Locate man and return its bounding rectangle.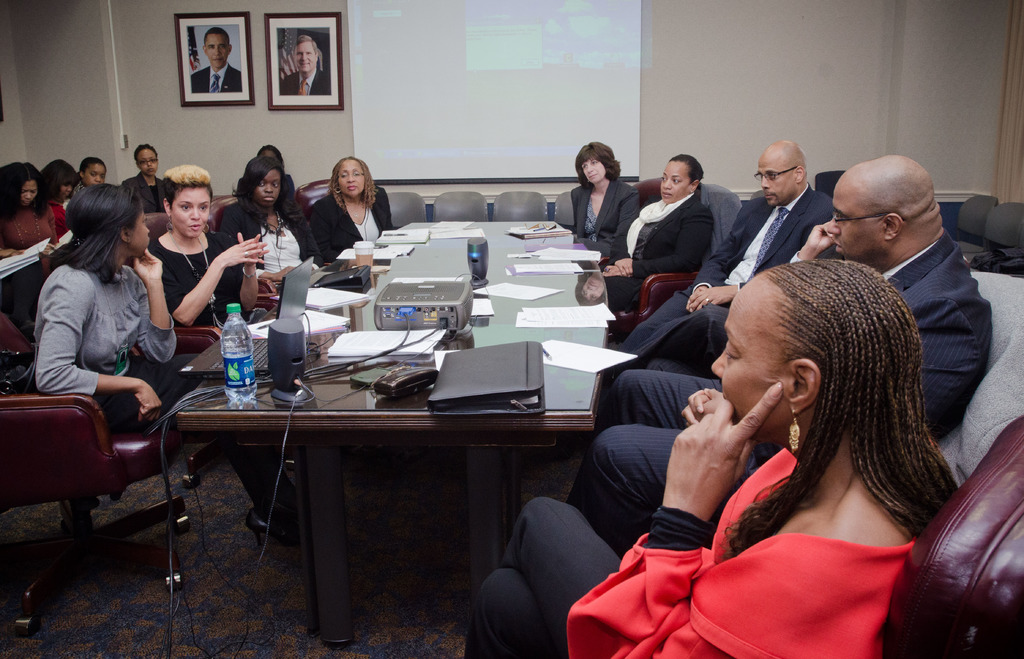
left=596, top=136, right=840, bottom=397.
